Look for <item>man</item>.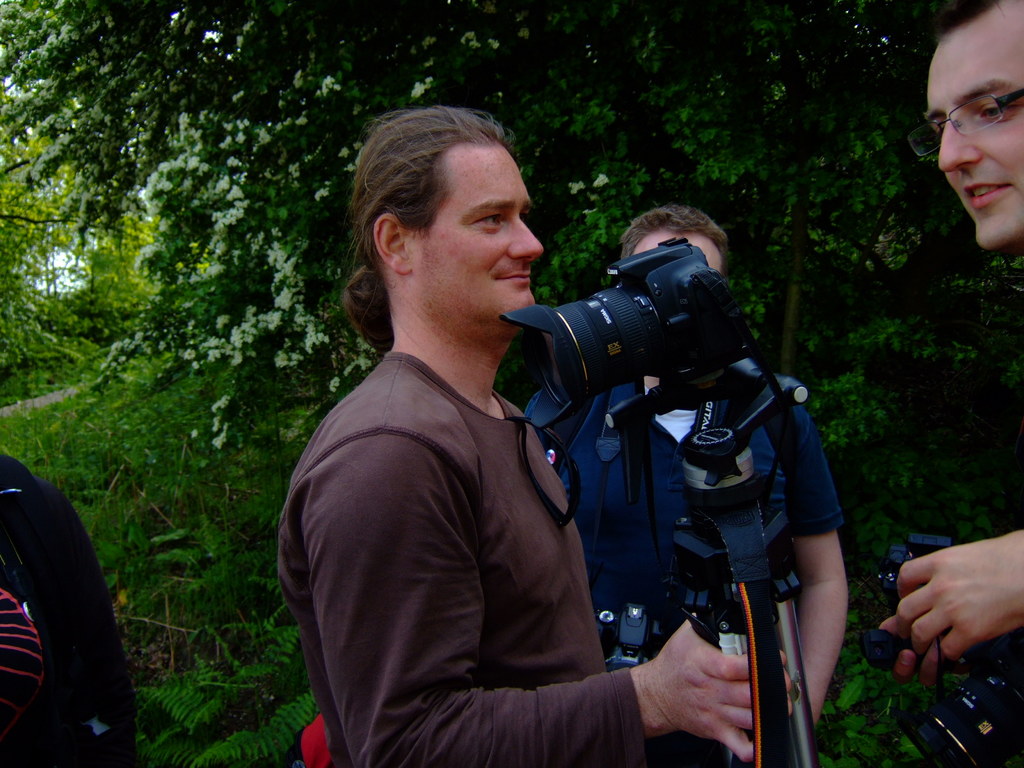
Found: select_region(880, 0, 1023, 767).
